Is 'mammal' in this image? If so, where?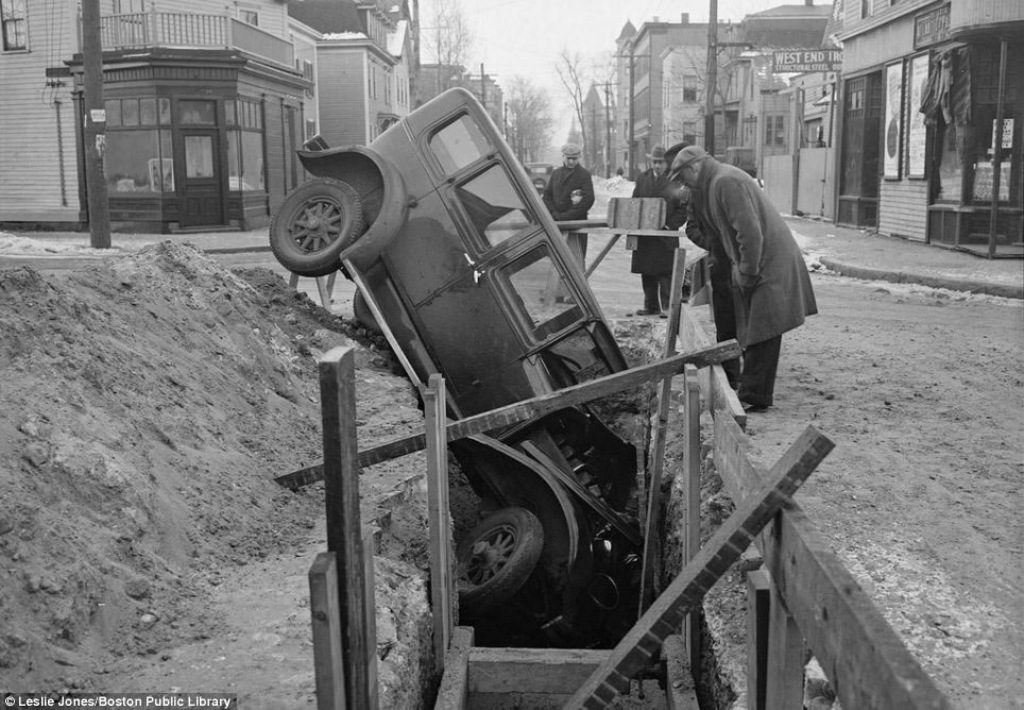
Yes, at 626/145/687/314.
